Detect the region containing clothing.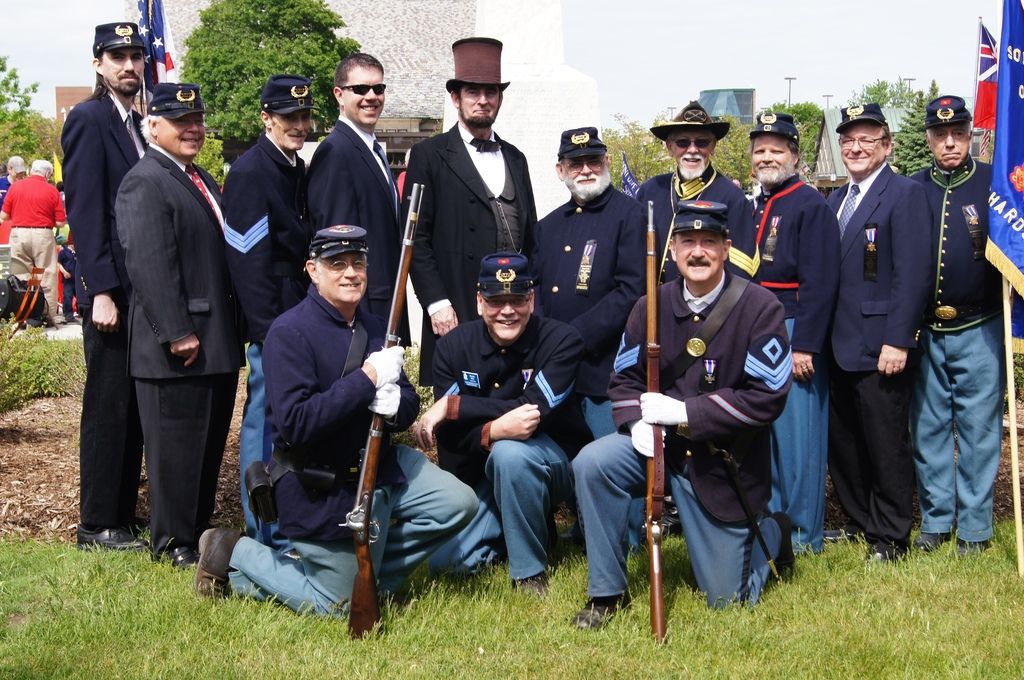
[118, 141, 226, 559].
